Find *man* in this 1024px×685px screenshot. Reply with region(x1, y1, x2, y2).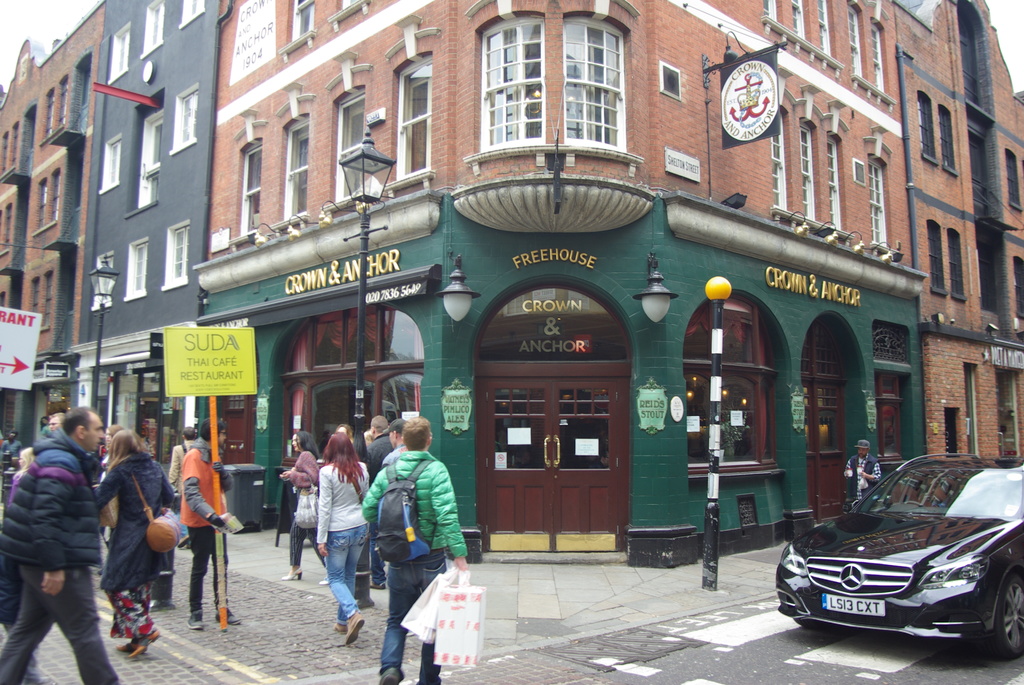
region(845, 436, 877, 505).
